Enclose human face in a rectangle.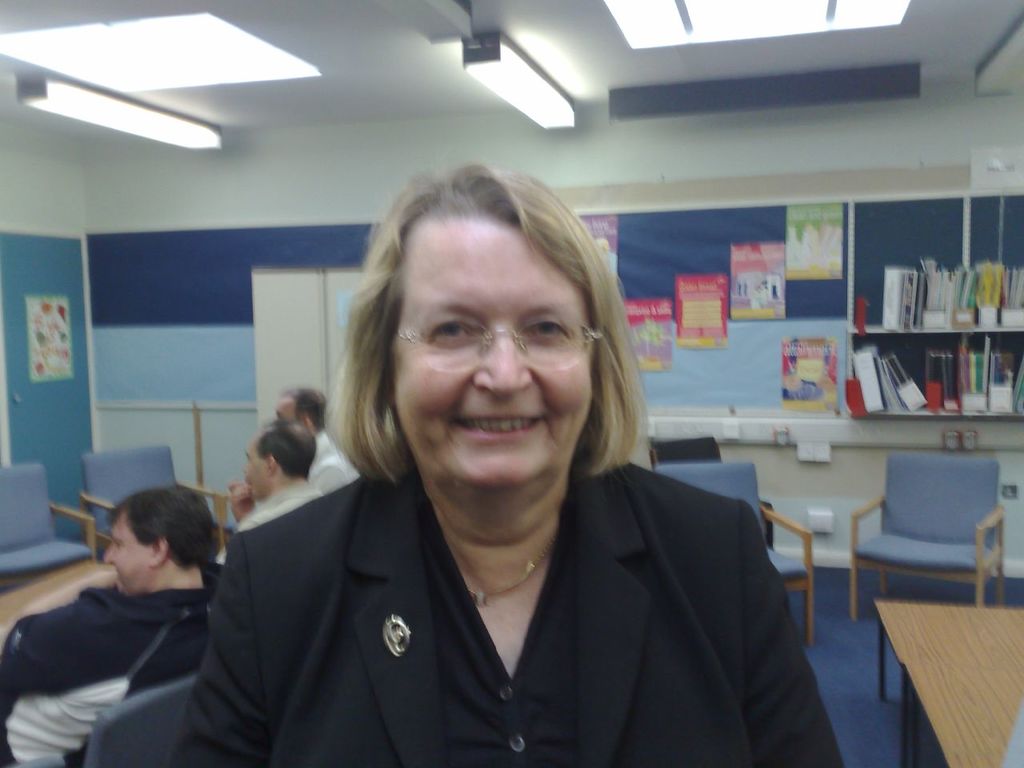
select_region(274, 396, 298, 418).
